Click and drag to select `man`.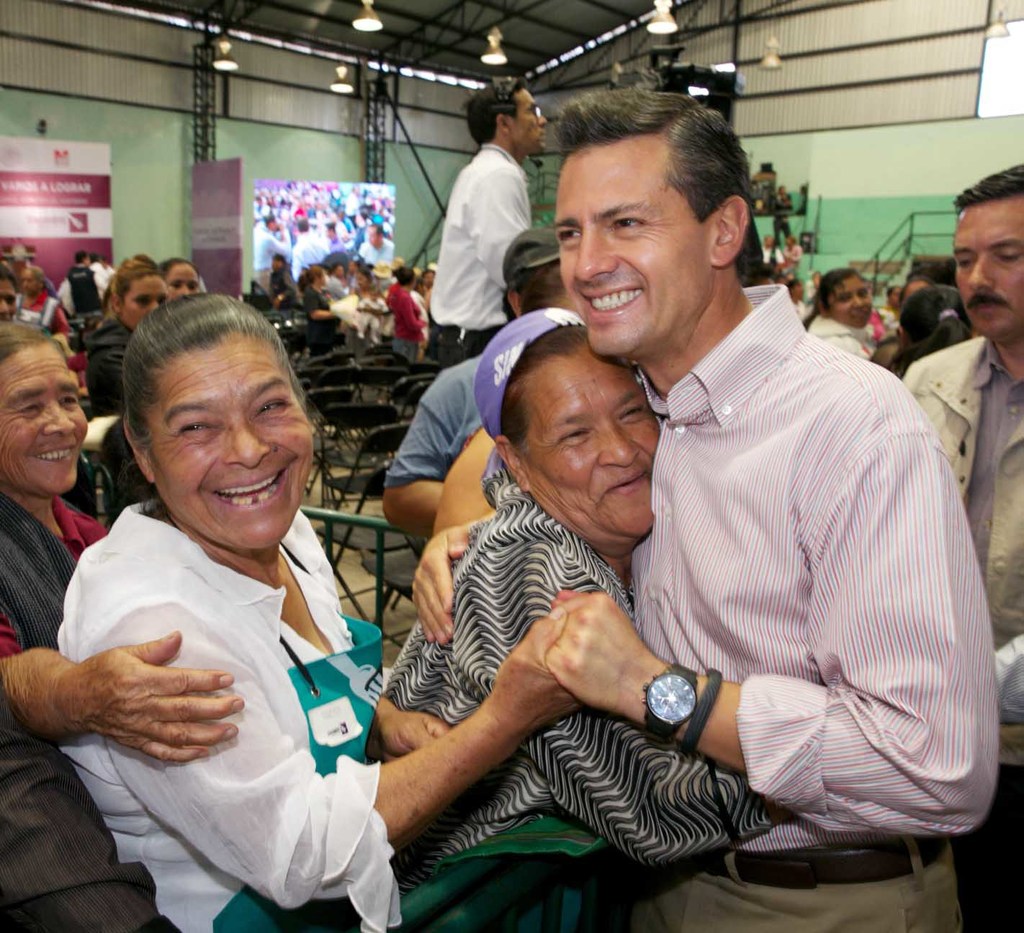
Selection: l=421, t=91, r=1006, b=932.
